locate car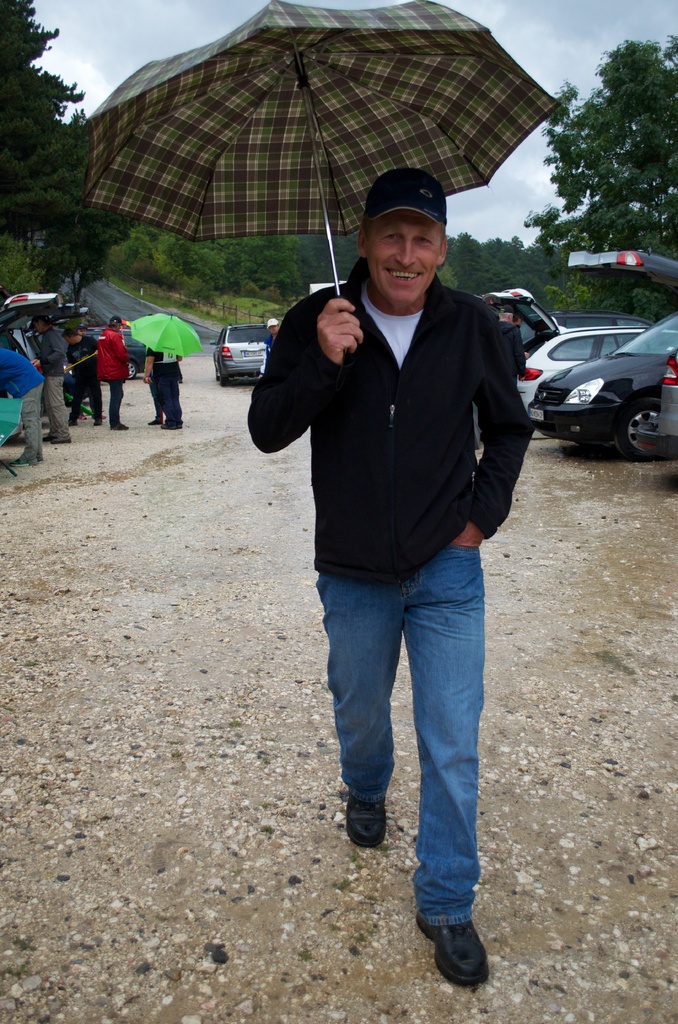
(x1=15, y1=307, x2=87, y2=414)
